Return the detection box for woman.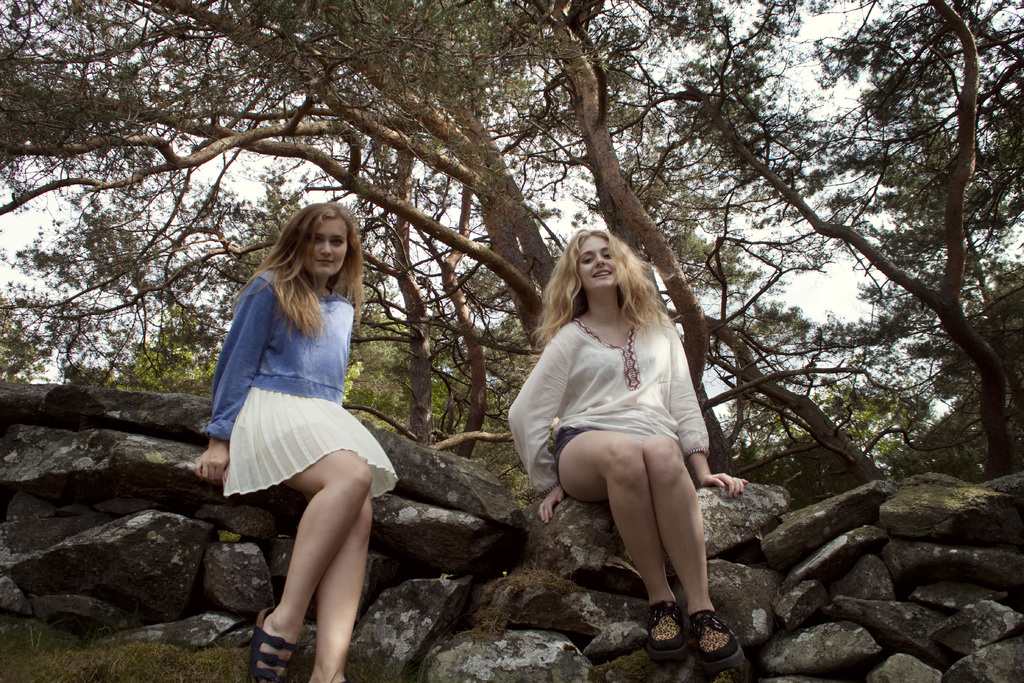
crop(199, 201, 432, 671).
